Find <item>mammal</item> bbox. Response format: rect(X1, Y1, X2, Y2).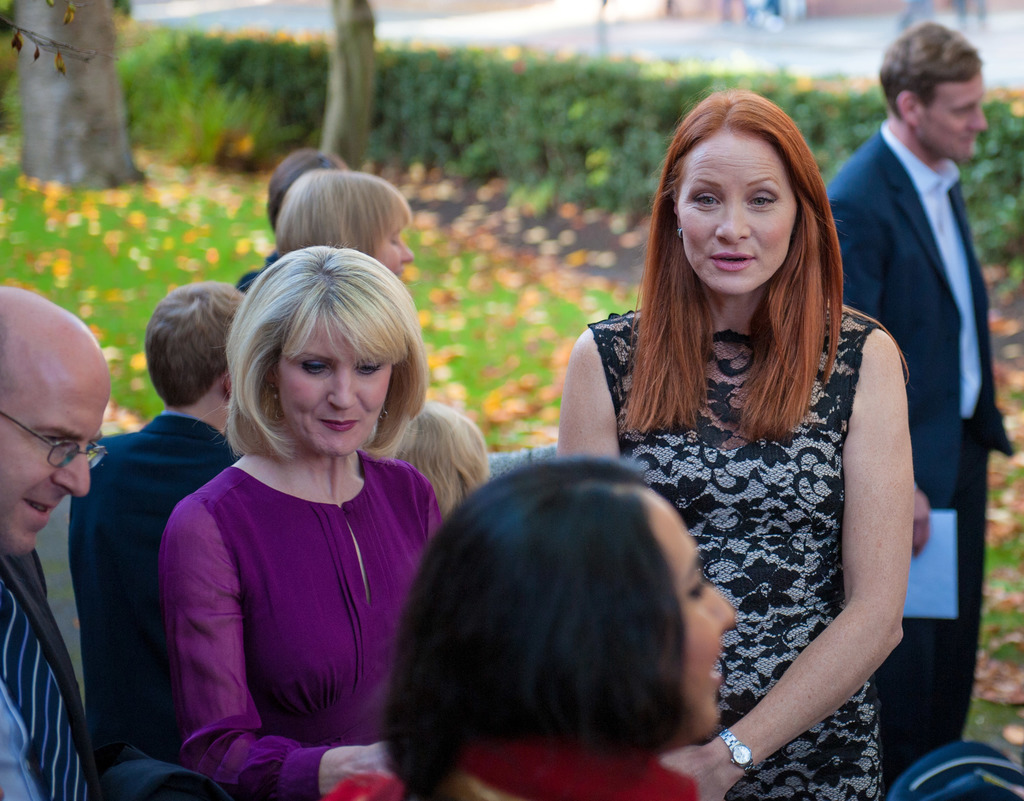
rect(159, 243, 443, 800).
